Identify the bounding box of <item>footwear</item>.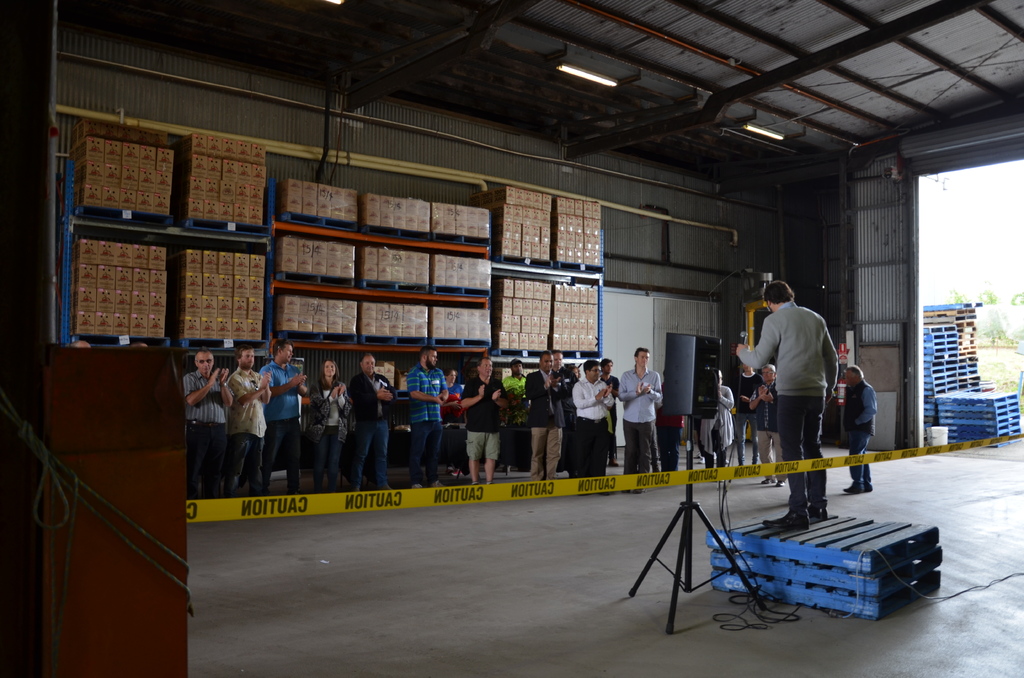
bbox(760, 510, 812, 529).
